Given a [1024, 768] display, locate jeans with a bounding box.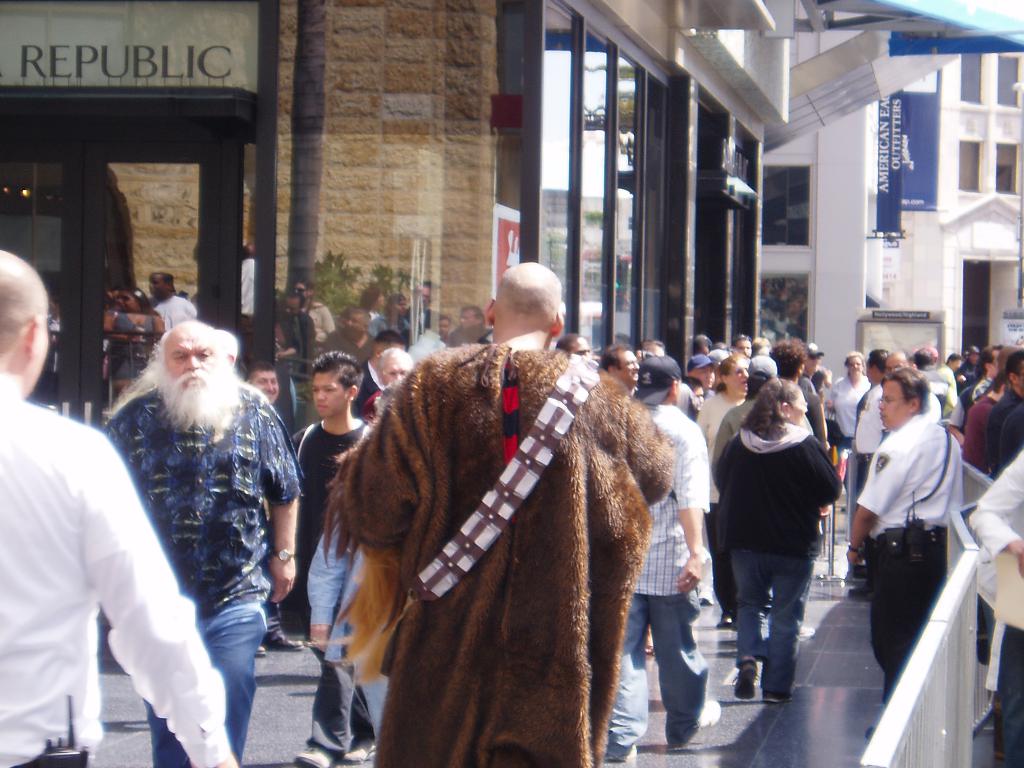
Located: <bbox>731, 549, 817, 719</bbox>.
